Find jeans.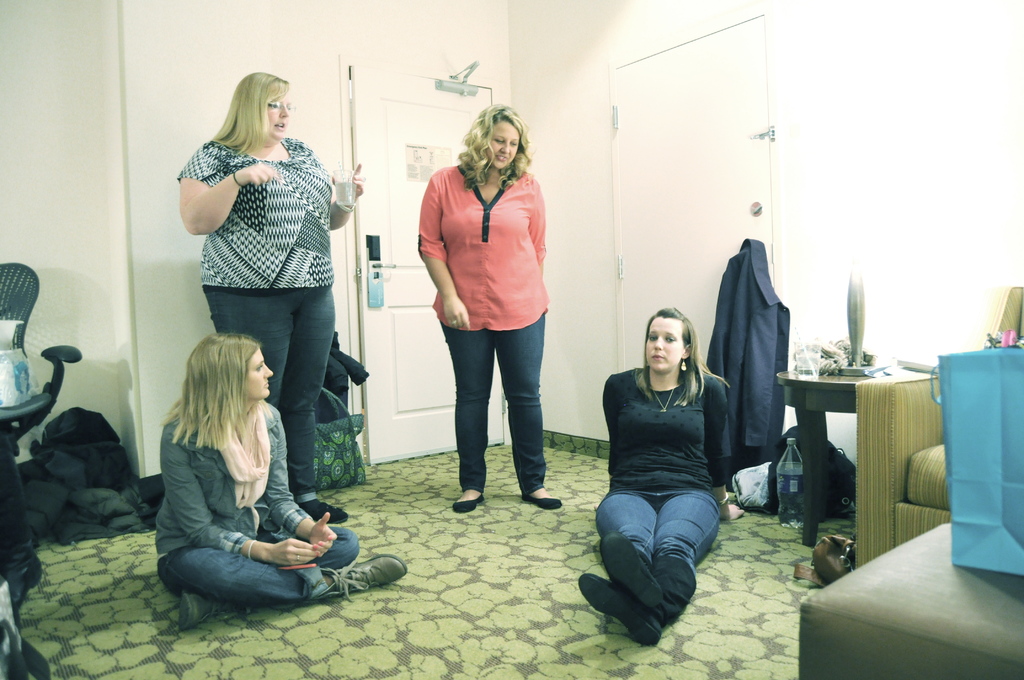
<box>592,483,723,629</box>.
